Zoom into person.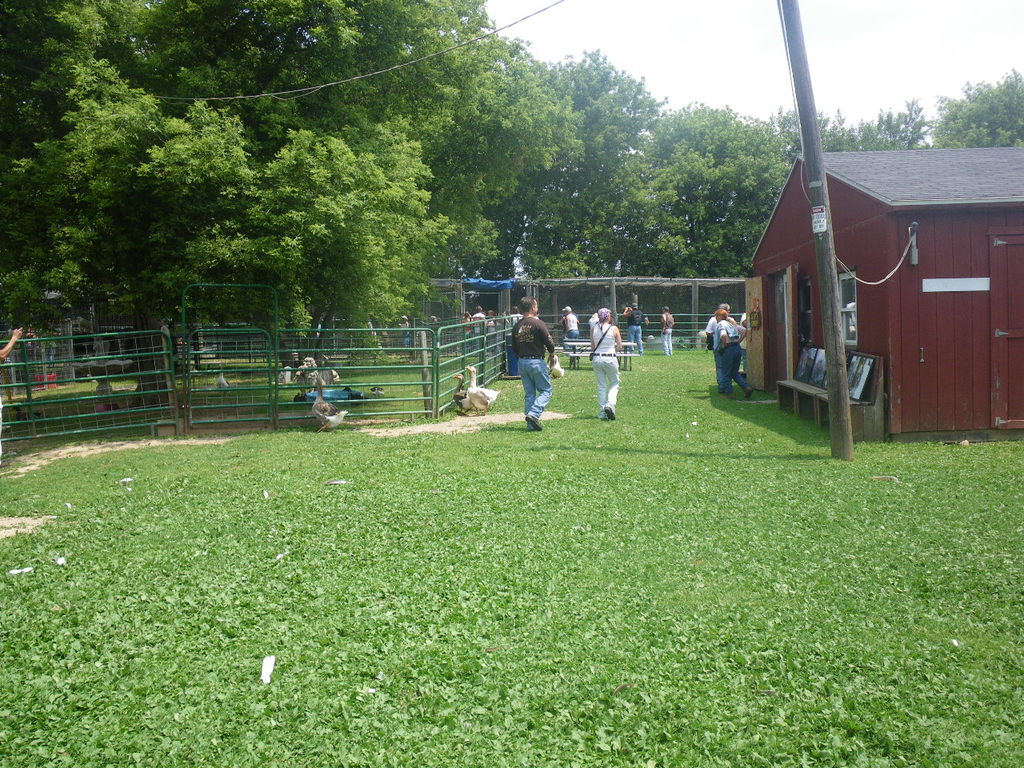
Zoom target: pyautogui.locateOnScreen(717, 307, 754, 402).
